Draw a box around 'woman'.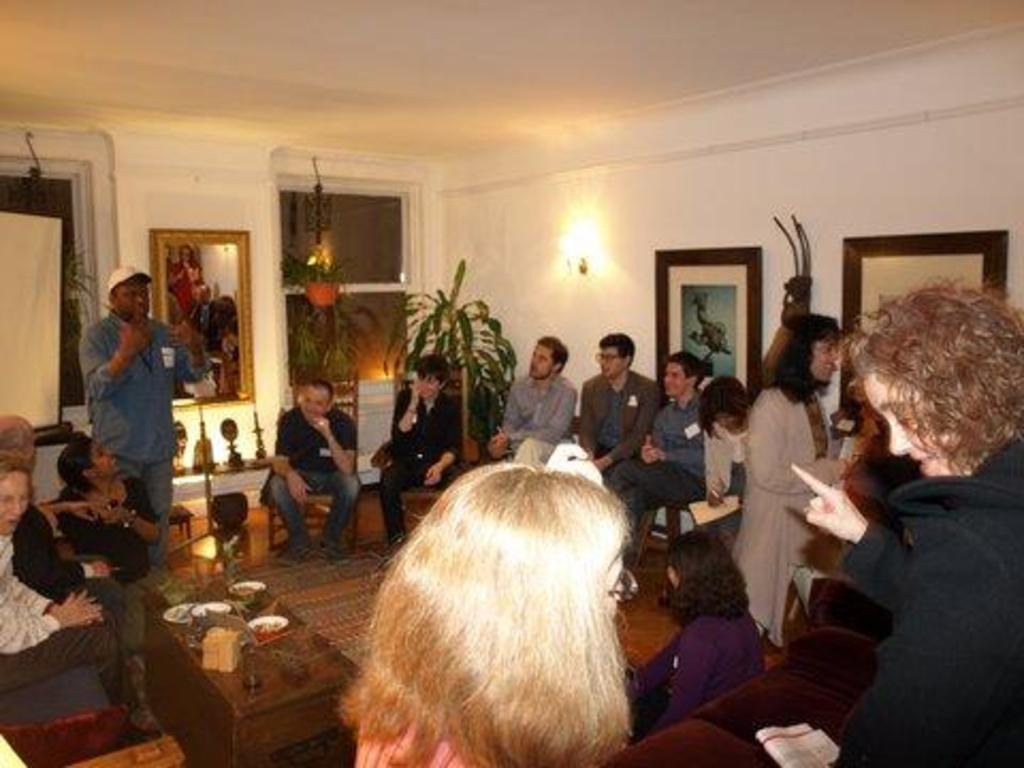
BBox(373, 354, 463, 555).
